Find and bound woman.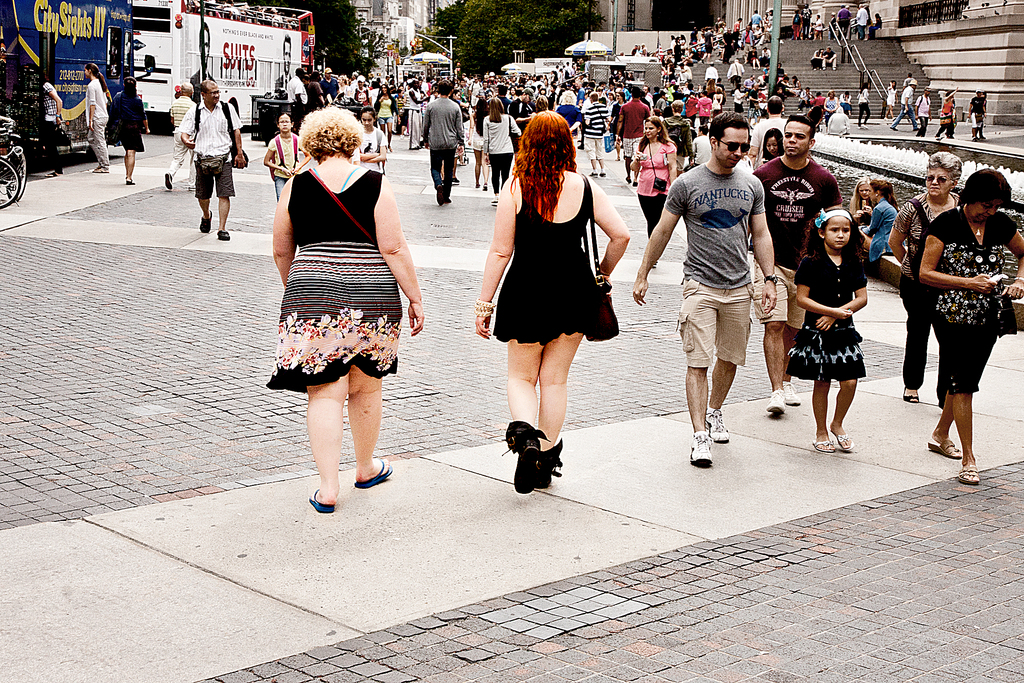
Bound: bbox=(861, 176, 897, 264).
